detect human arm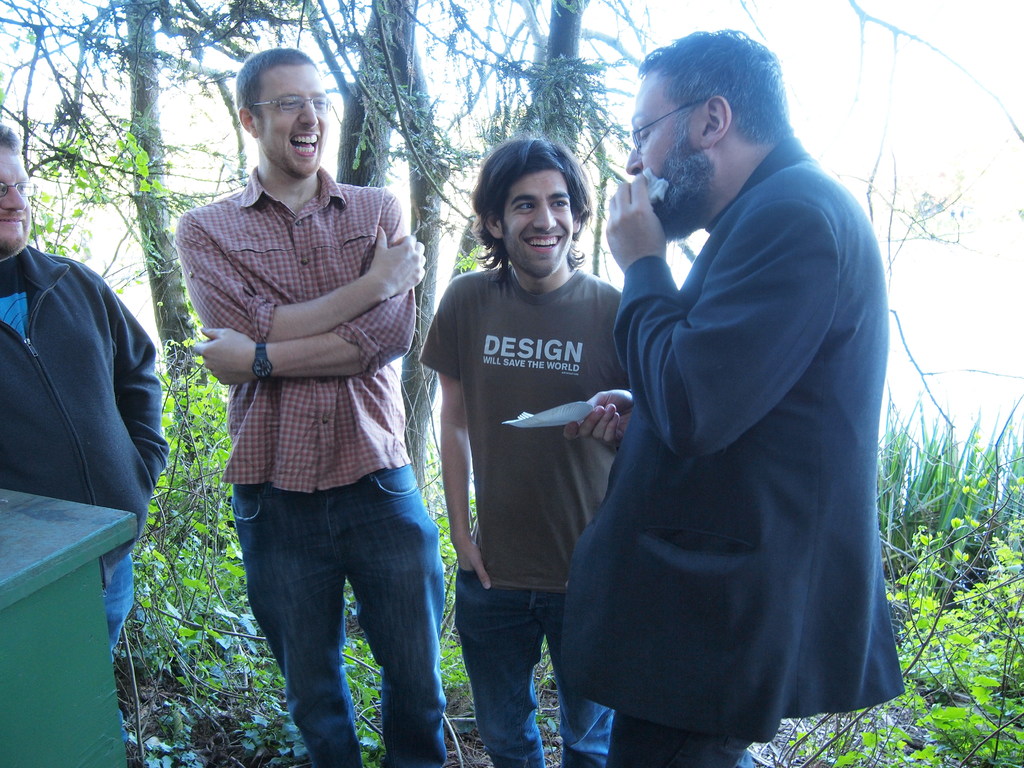
x1=190, y1=183, x2=420, y2=380
